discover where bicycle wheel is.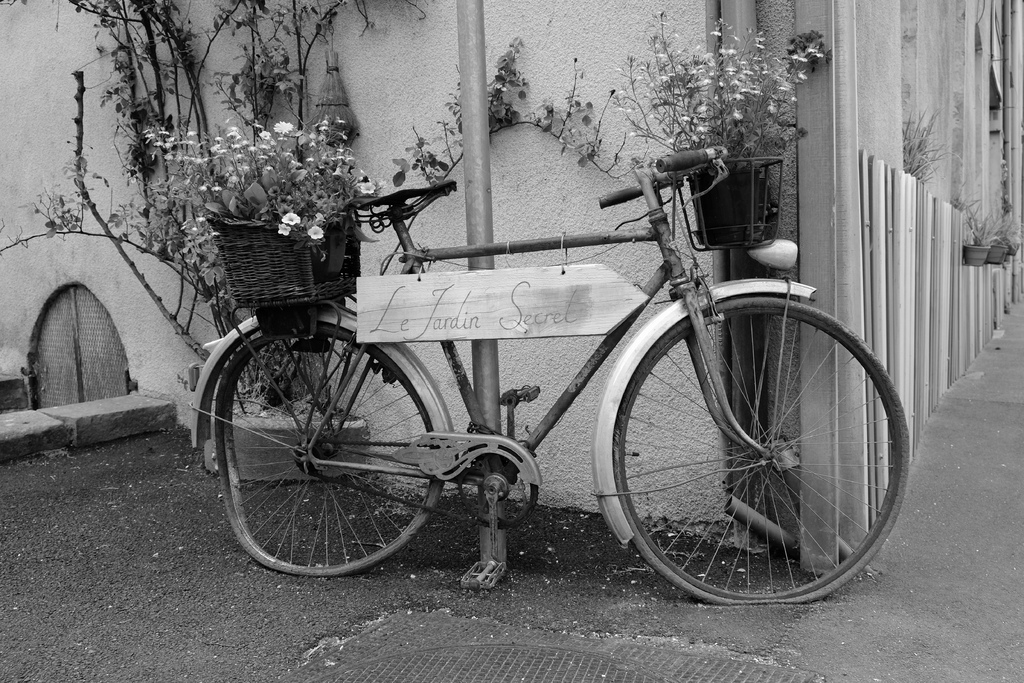
Discovered at x1=214 y1=322 x2=439 y2=574.
